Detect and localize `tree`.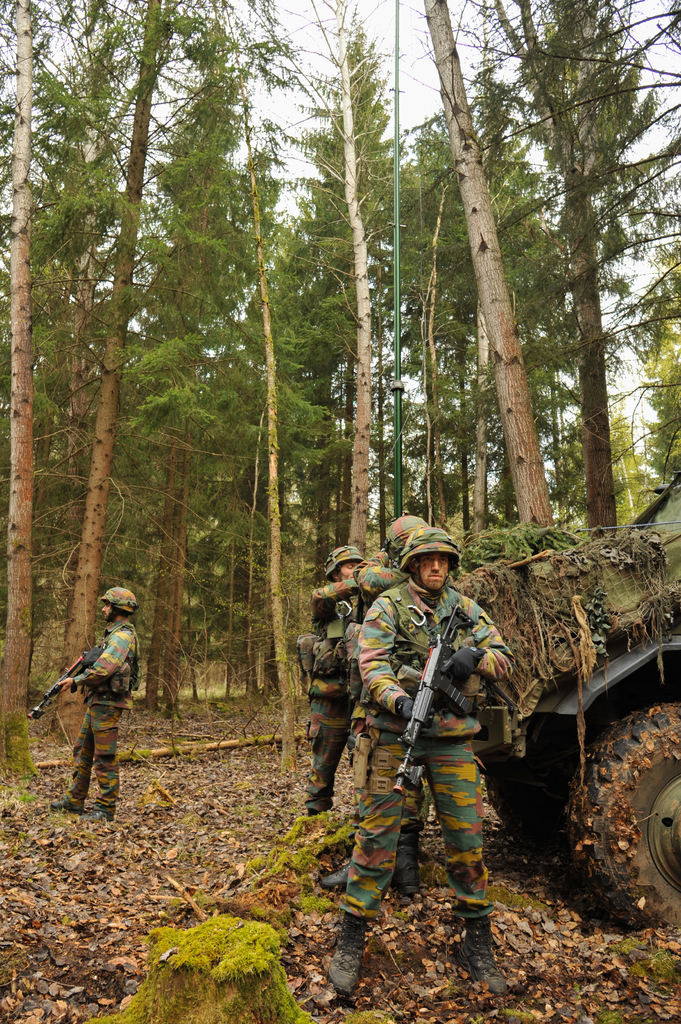
Localized at {"left": 198, "top": 0, "right": 323, "bottom": 746}.
